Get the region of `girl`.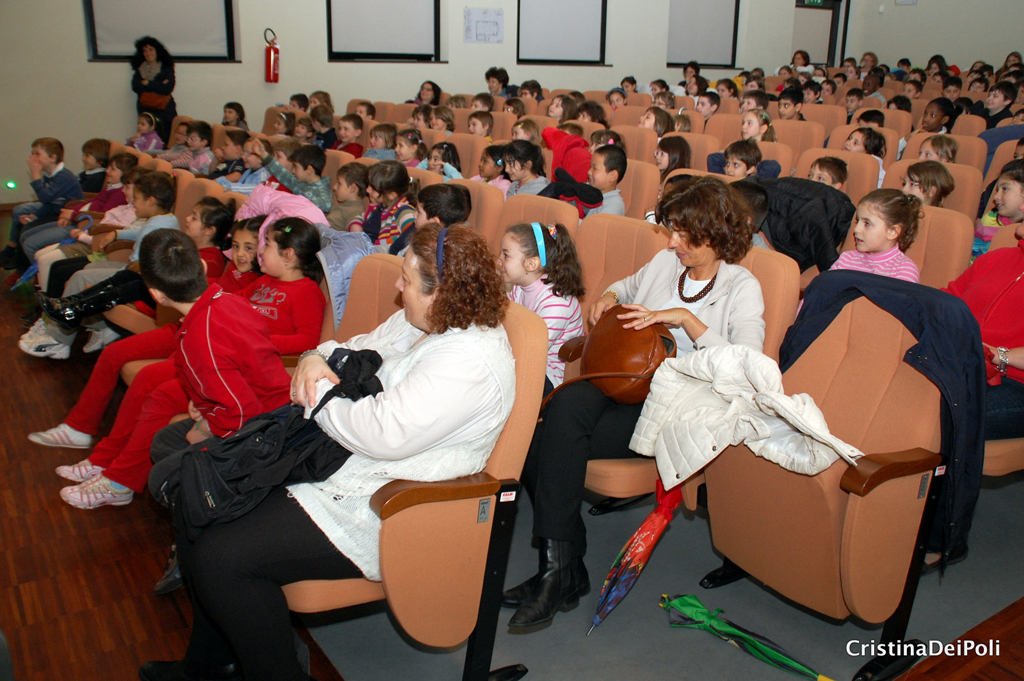
region(129, 111, 165, 155).
